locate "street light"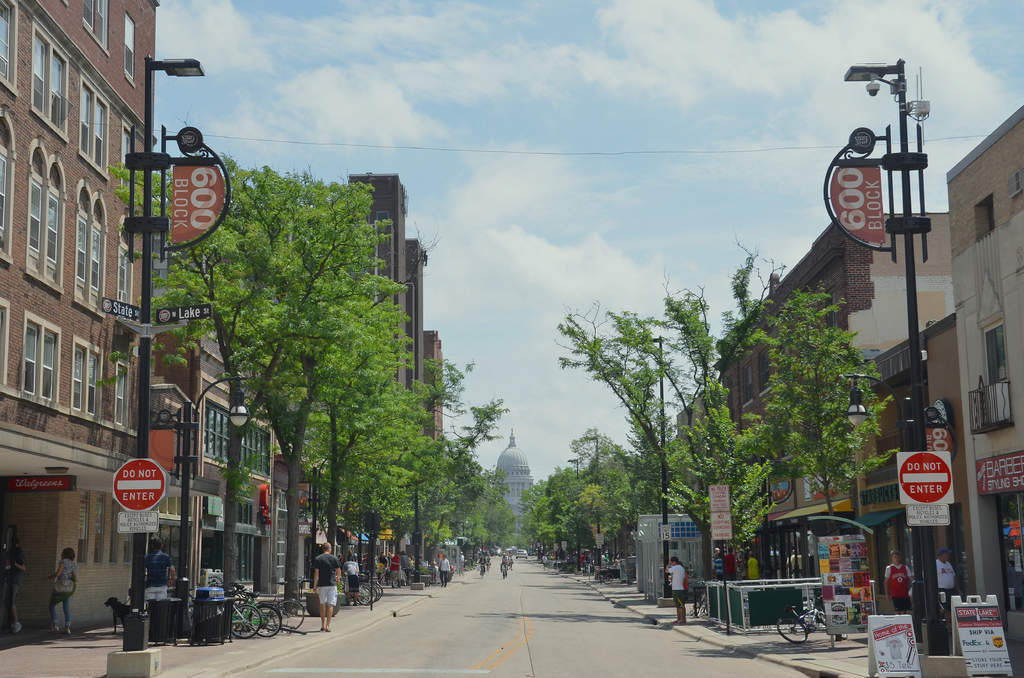
(left=581, top=431, right=600, bottom=566)
